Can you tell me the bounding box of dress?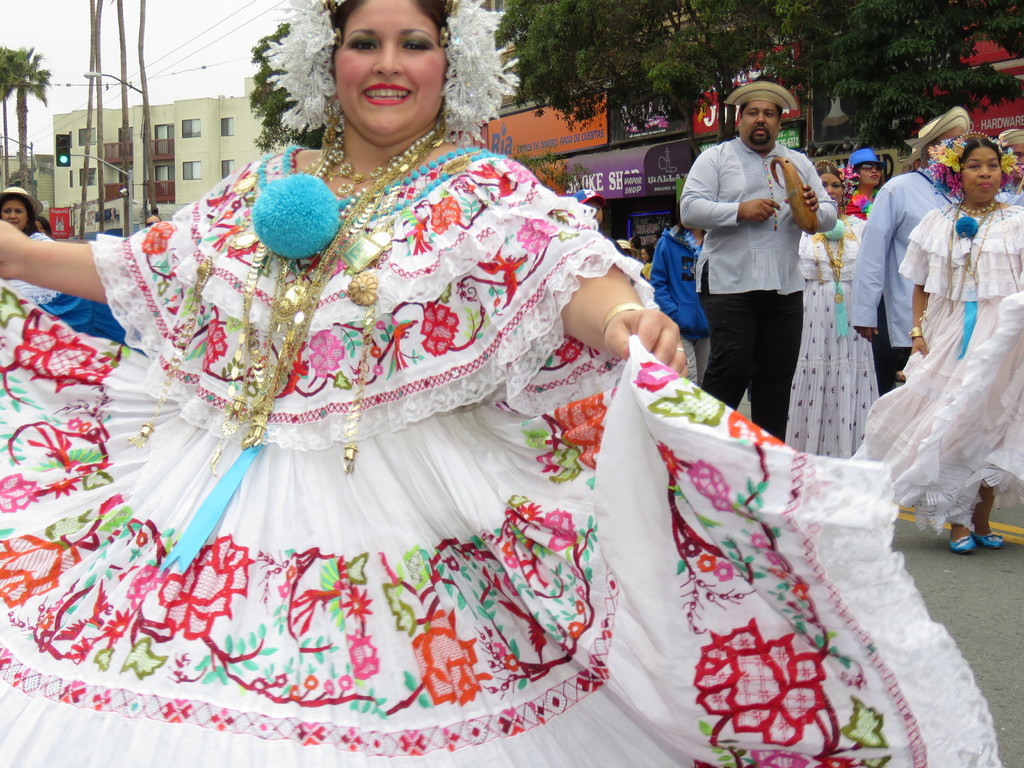
[left=849, top=200, right=1023, bottom=539].
